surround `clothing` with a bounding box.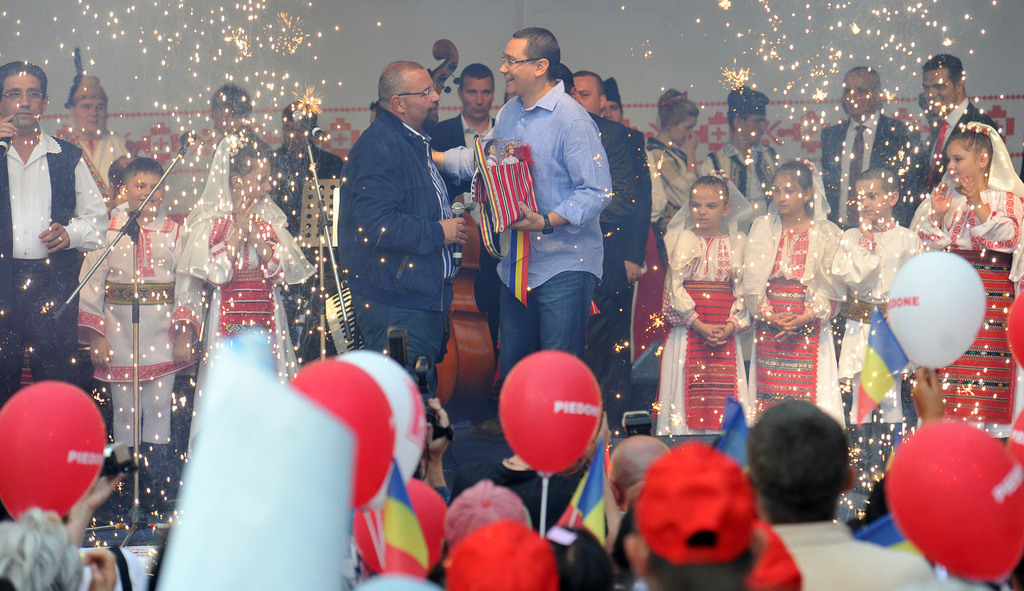
(x1=489, y1=84, x2=600, y2=288).
